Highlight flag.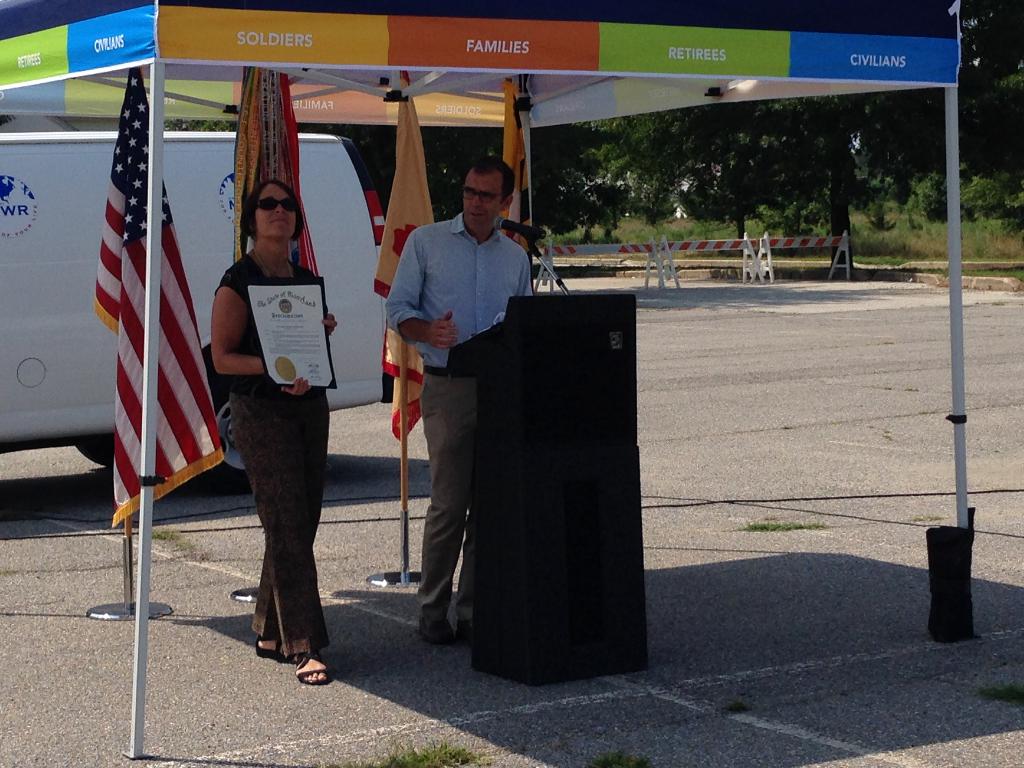
Highlighted region: locate(507, 70, 534, 300).
